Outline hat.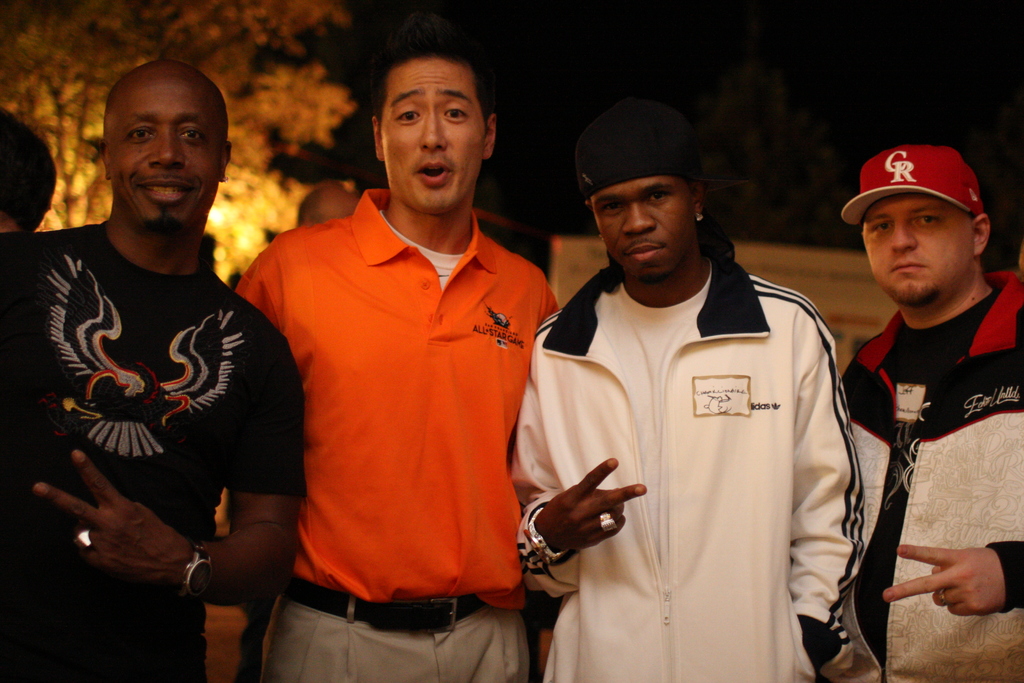
Outline: [left=841, top=142, right=981, bottom=227].
